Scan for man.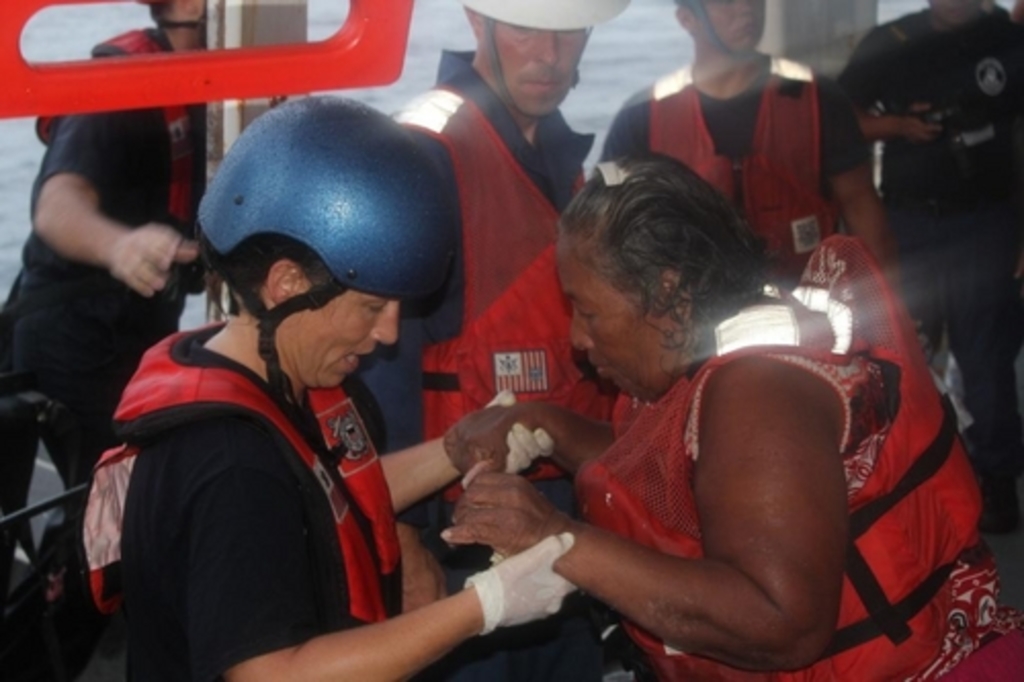
Scan result: bbox=[395, 0, 627, 680].
